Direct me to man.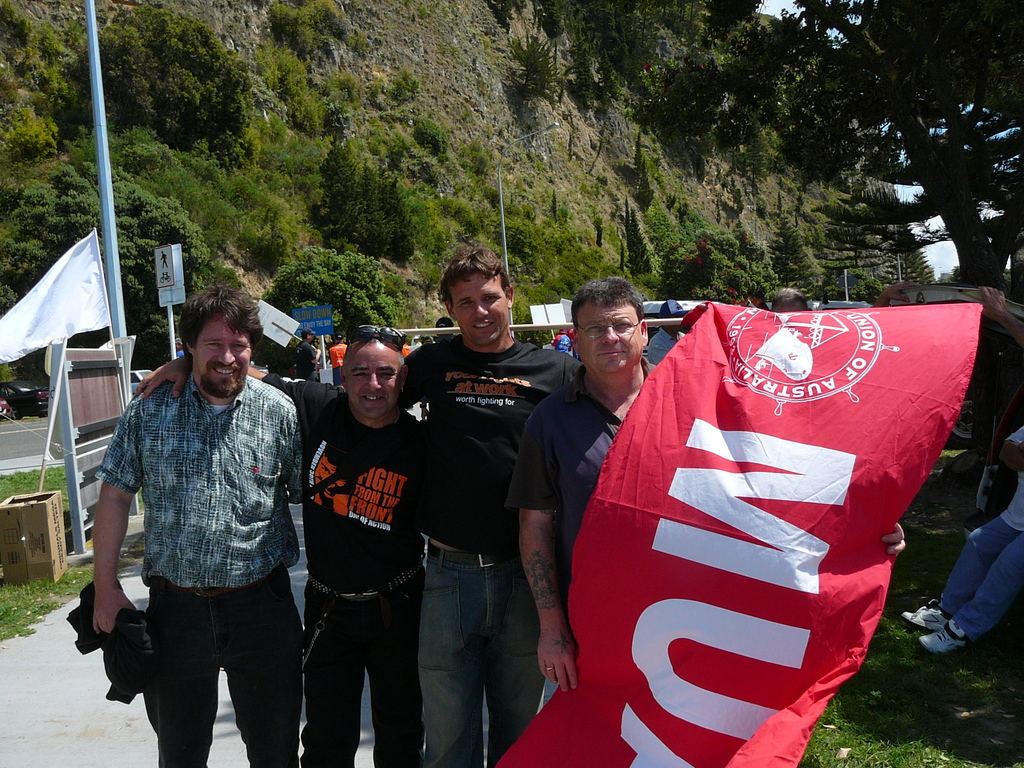
Direction: rect(651, 301, 688, 365).
